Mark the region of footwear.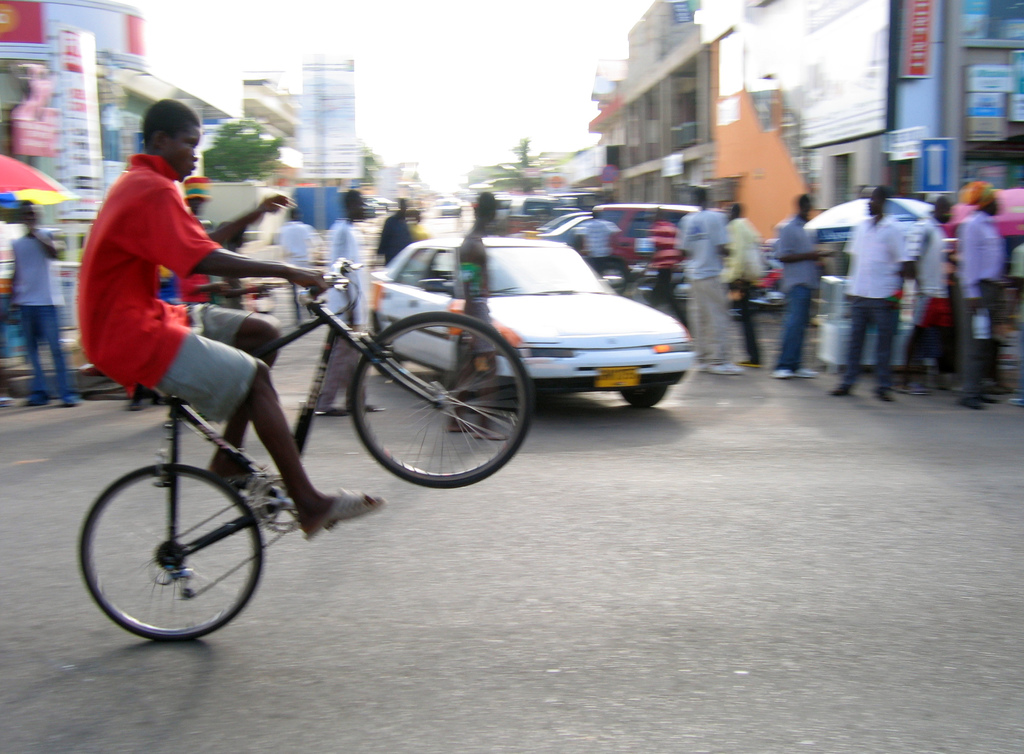
Region: [708,361,744,376].
